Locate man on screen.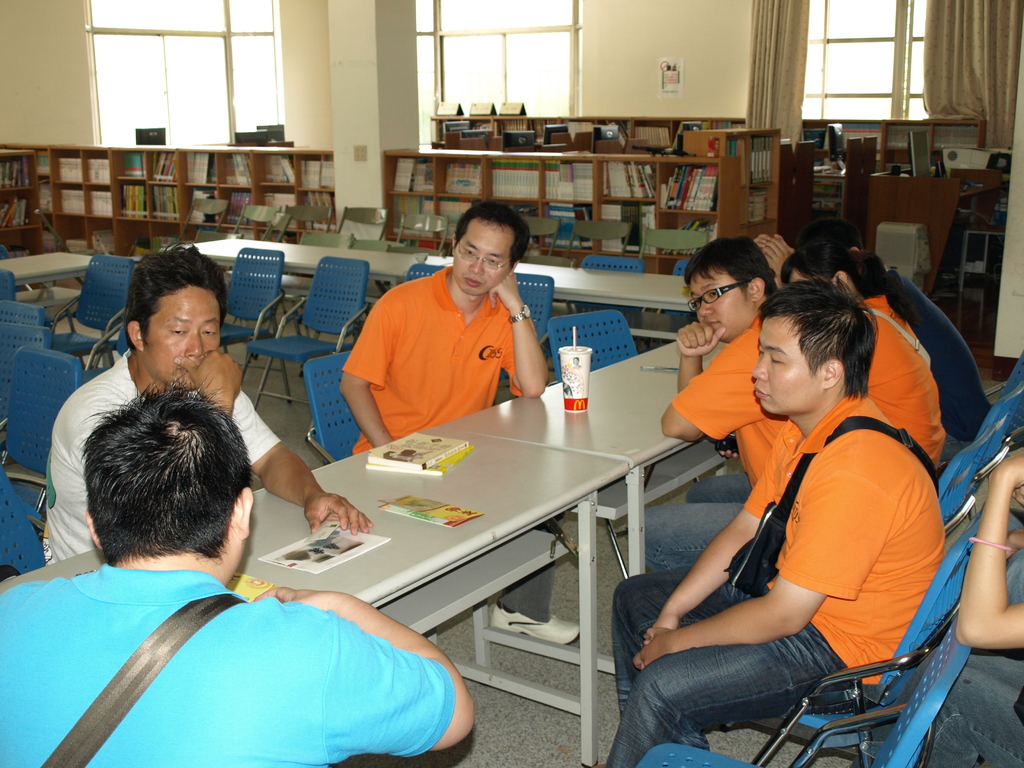
On screen at (left=605, top=278, right=948, bottom=767).
